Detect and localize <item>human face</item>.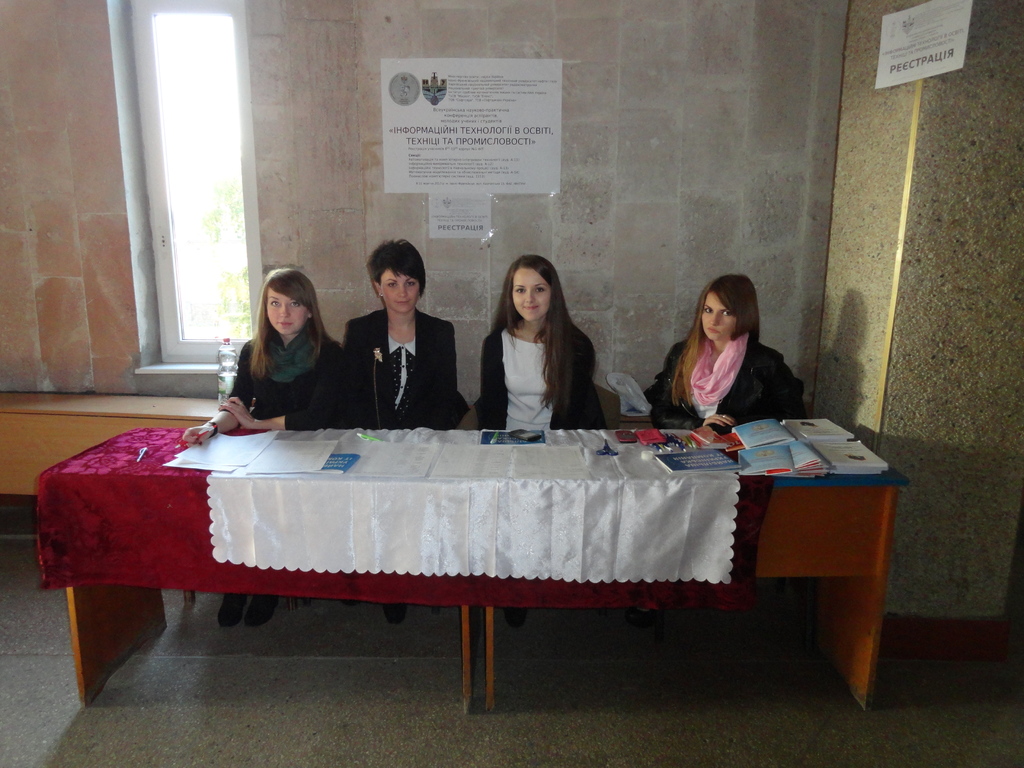
Localized at bbox=(381, 269, 421, 314).
